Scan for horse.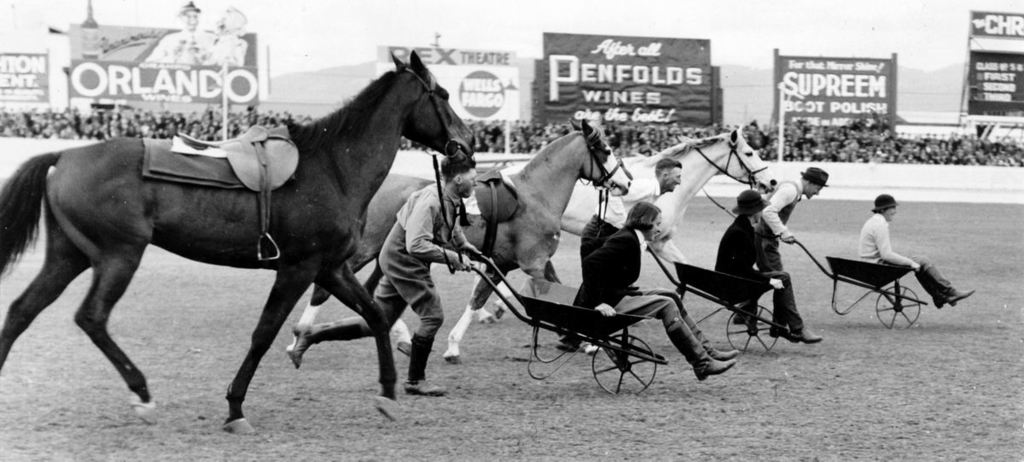
Scan result: Rect(285, 116, 631, 366).
